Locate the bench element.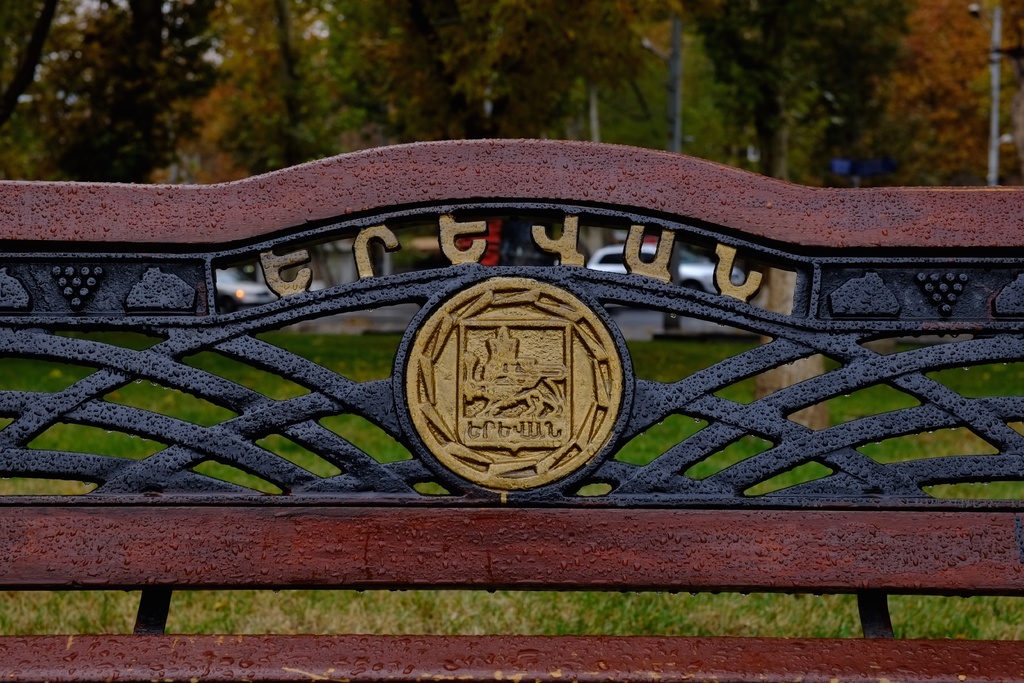
Element bbox: locate(31, 162, 997, 639).
